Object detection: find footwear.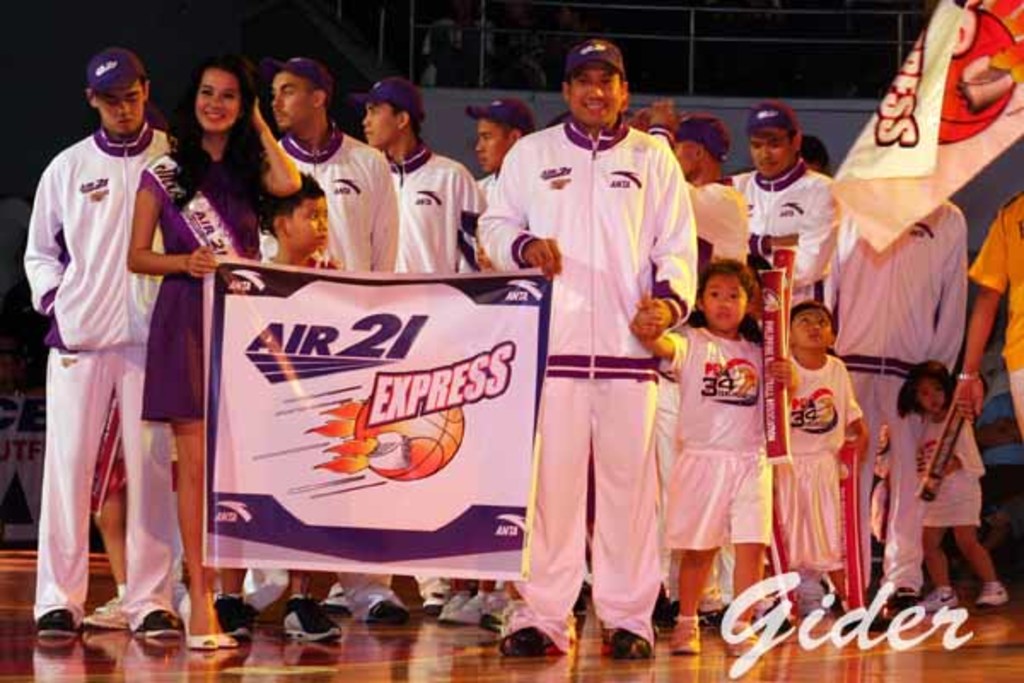
604:625:655:657.
